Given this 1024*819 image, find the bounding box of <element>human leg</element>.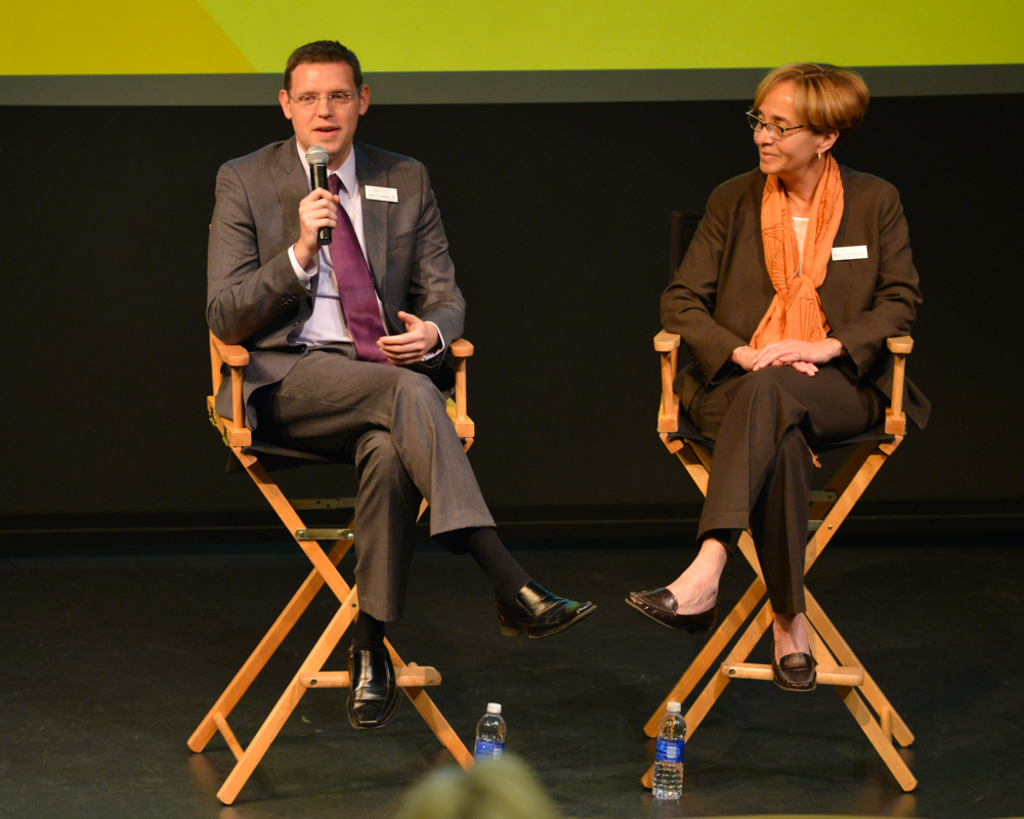
pyautogui.locateOnScreen(252, 346, 594, 640).
